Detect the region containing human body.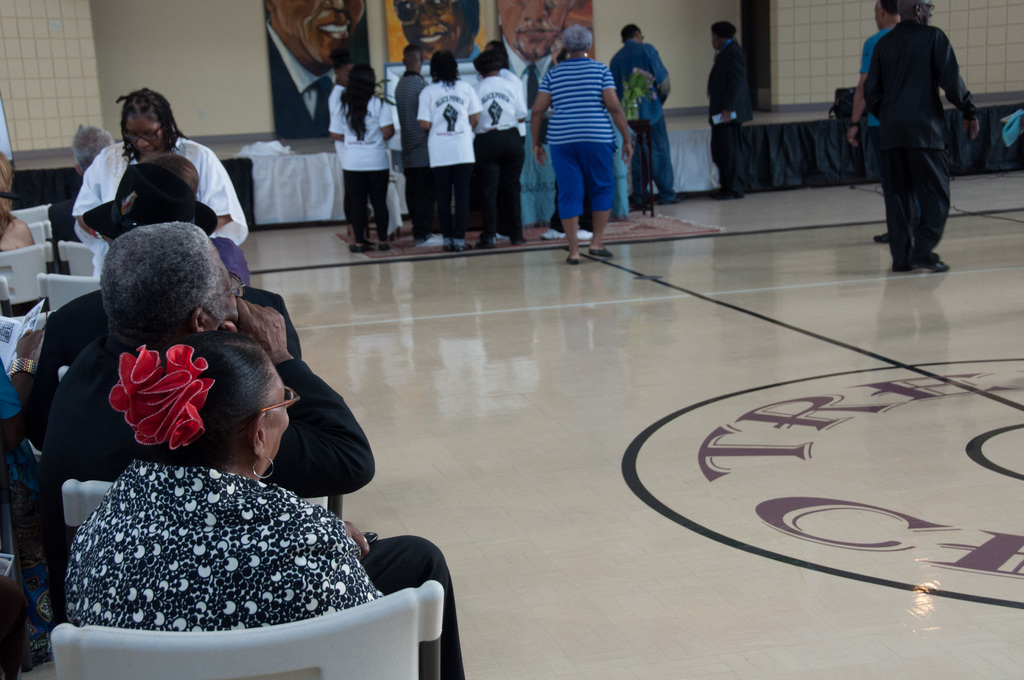
box=[39, 226, 375, 554].
